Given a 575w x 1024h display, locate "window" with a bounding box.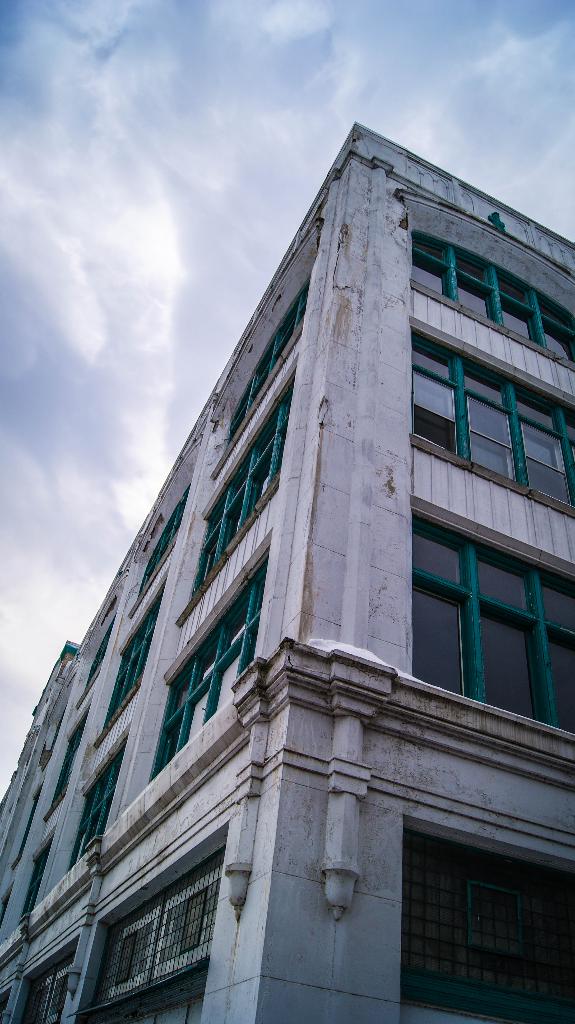
Located: 409/491/574/734.
